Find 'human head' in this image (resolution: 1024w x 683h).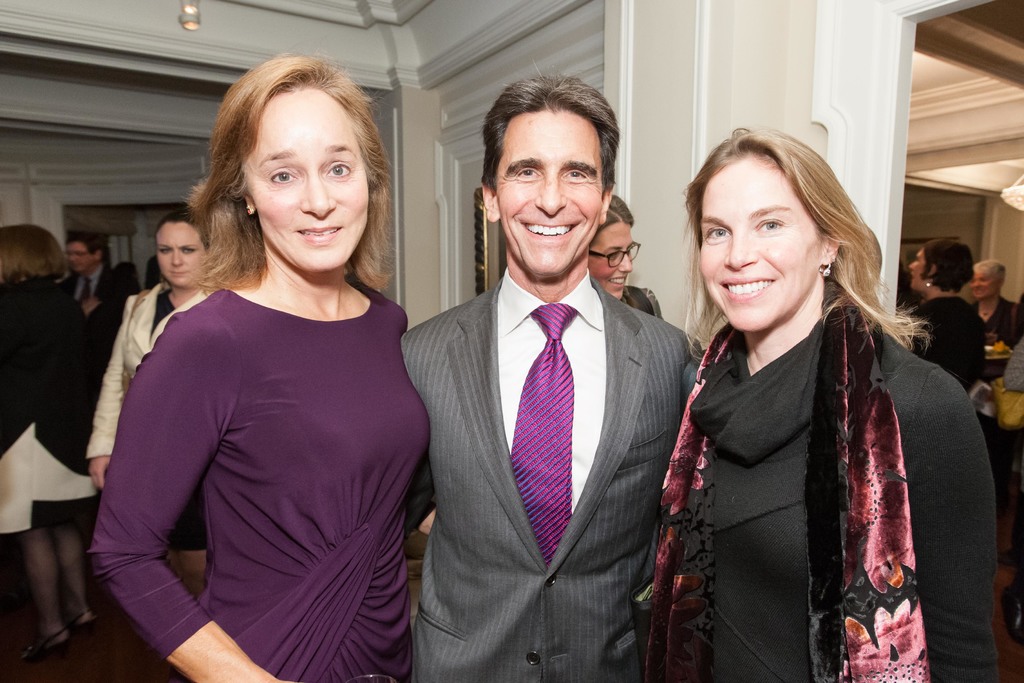
region(0, 226, 68, 284).
